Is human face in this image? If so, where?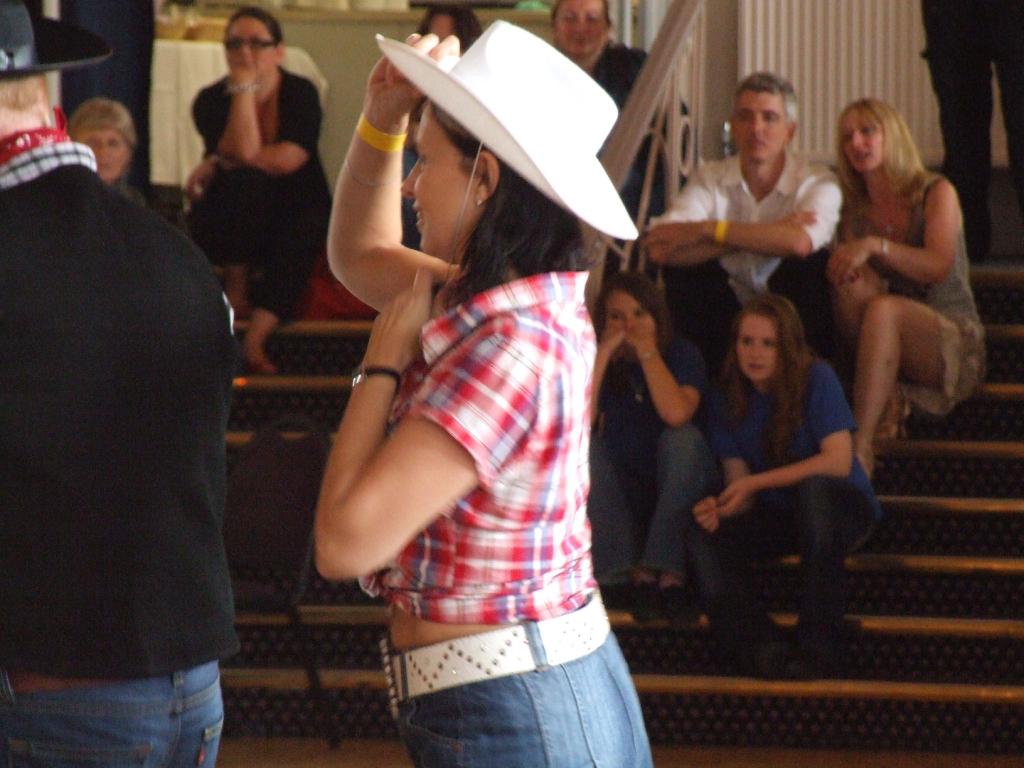
Yes, at BBox(401, 107, 470, 259).
